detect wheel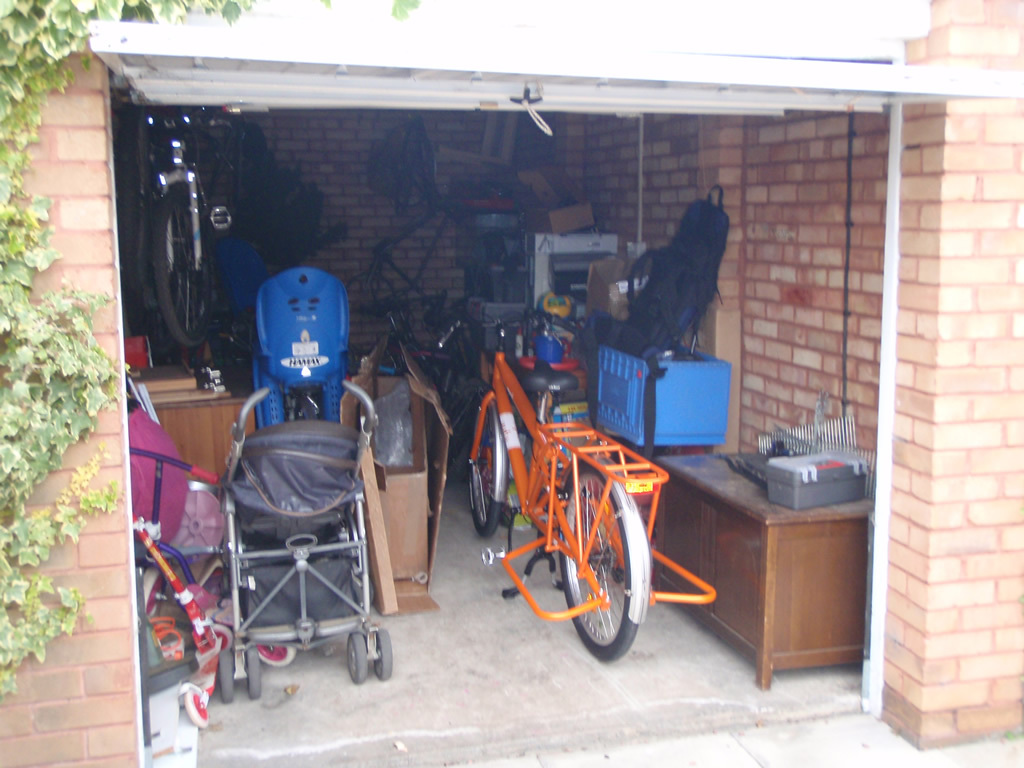
bbox=[372, 630, 390, 678]
